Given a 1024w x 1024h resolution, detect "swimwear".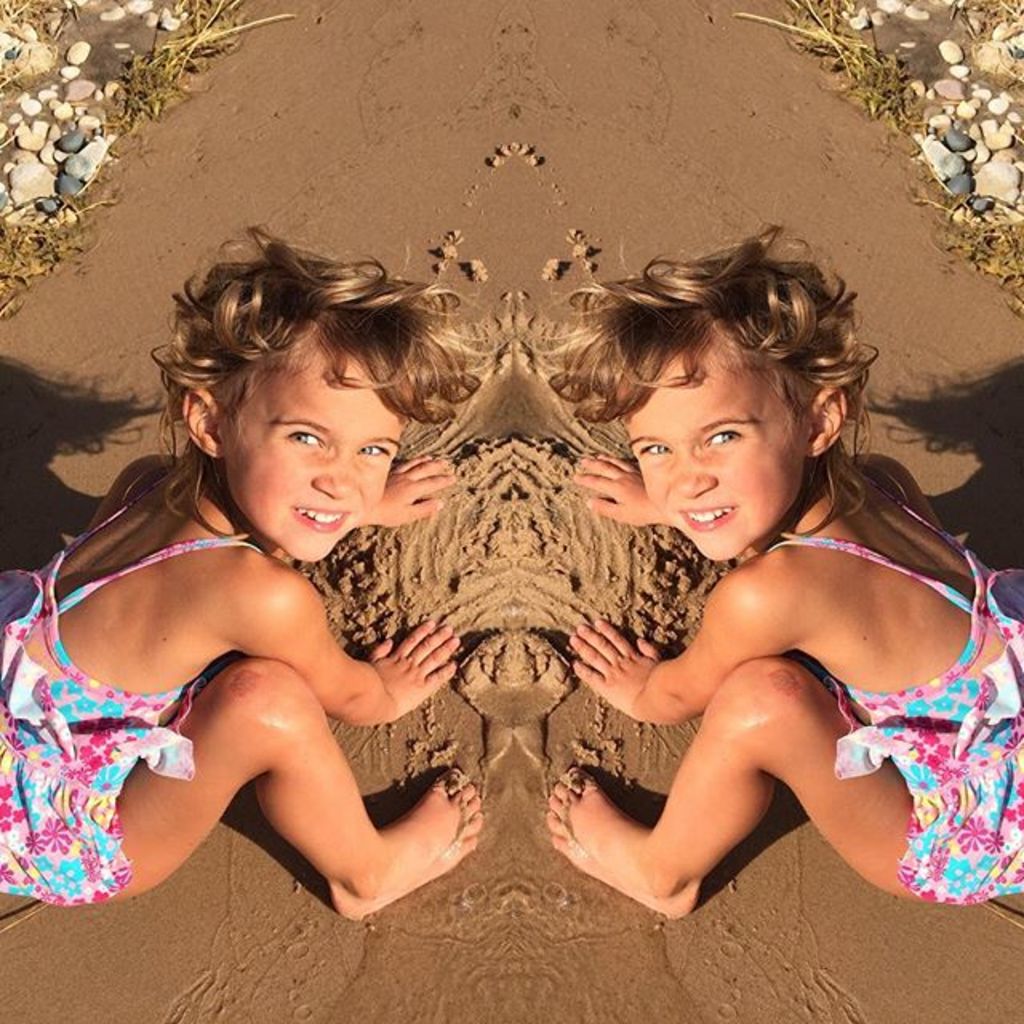
box=[0, 539, 278, 923].
